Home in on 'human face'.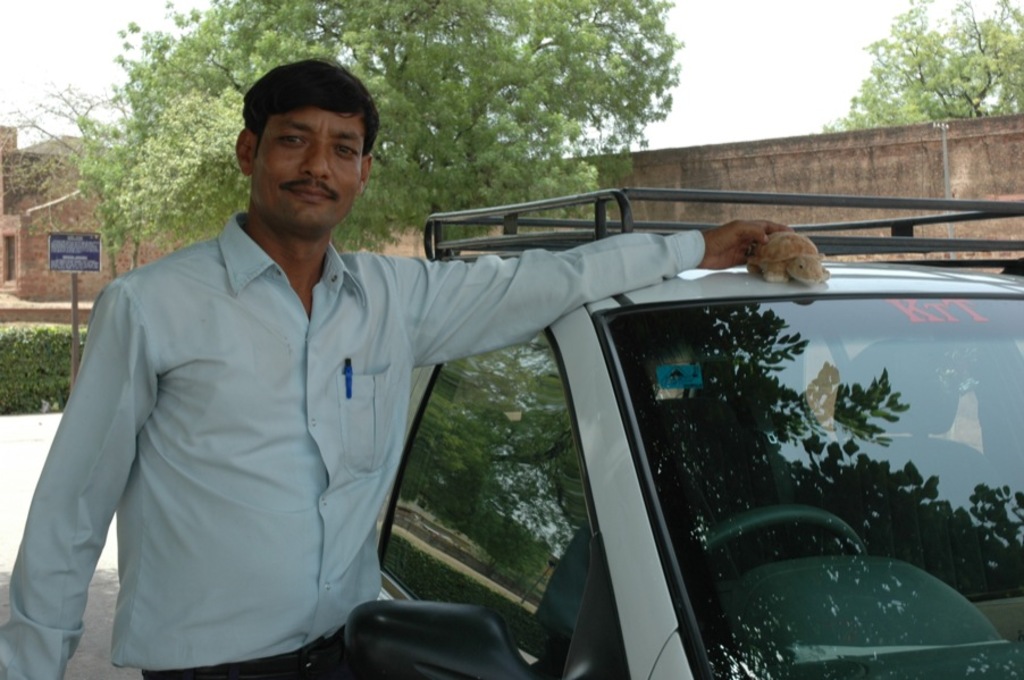
Homed in at <region>251, 111, 359, 234</region>.
